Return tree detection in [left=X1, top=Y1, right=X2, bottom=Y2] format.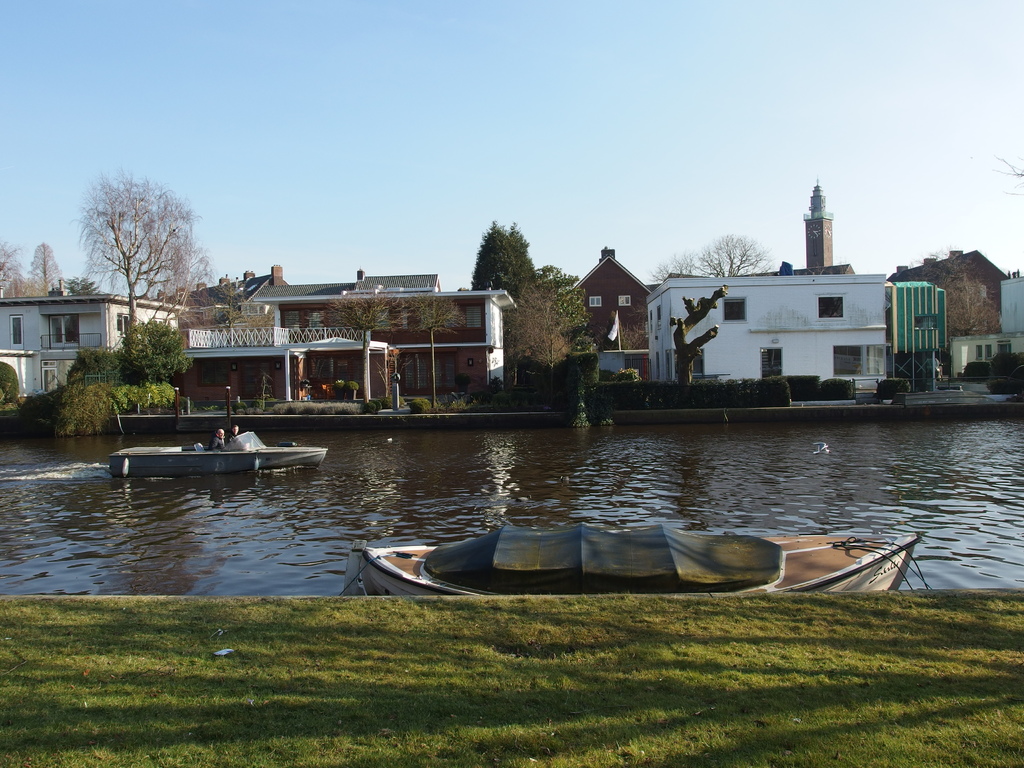
[left=509, top=280, right=571, bottom=378].
